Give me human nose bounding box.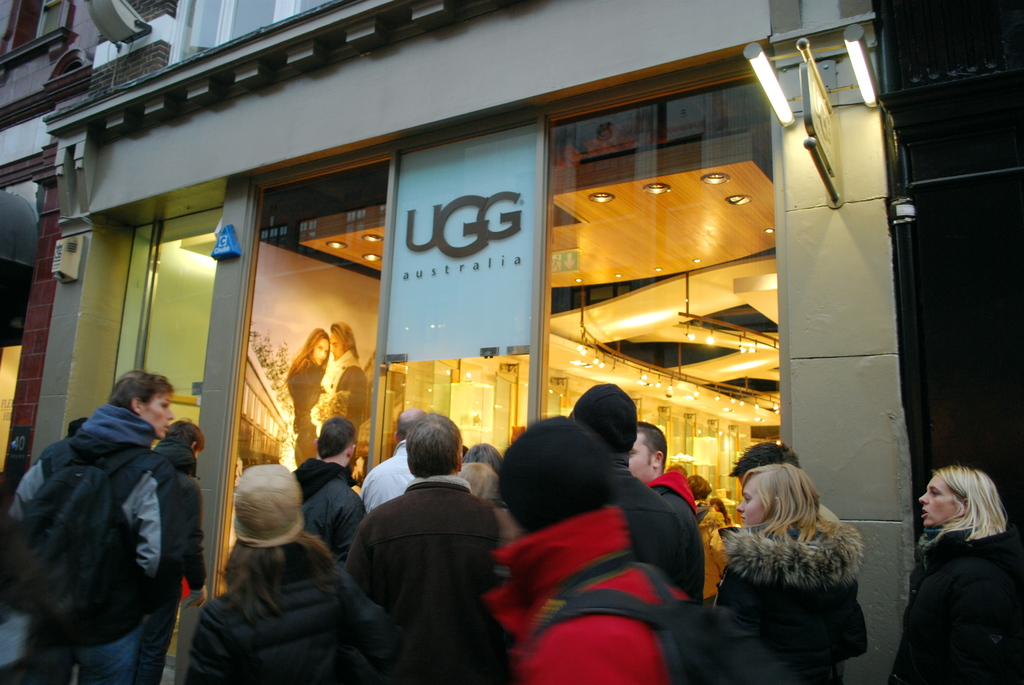
733/501/746/516.
